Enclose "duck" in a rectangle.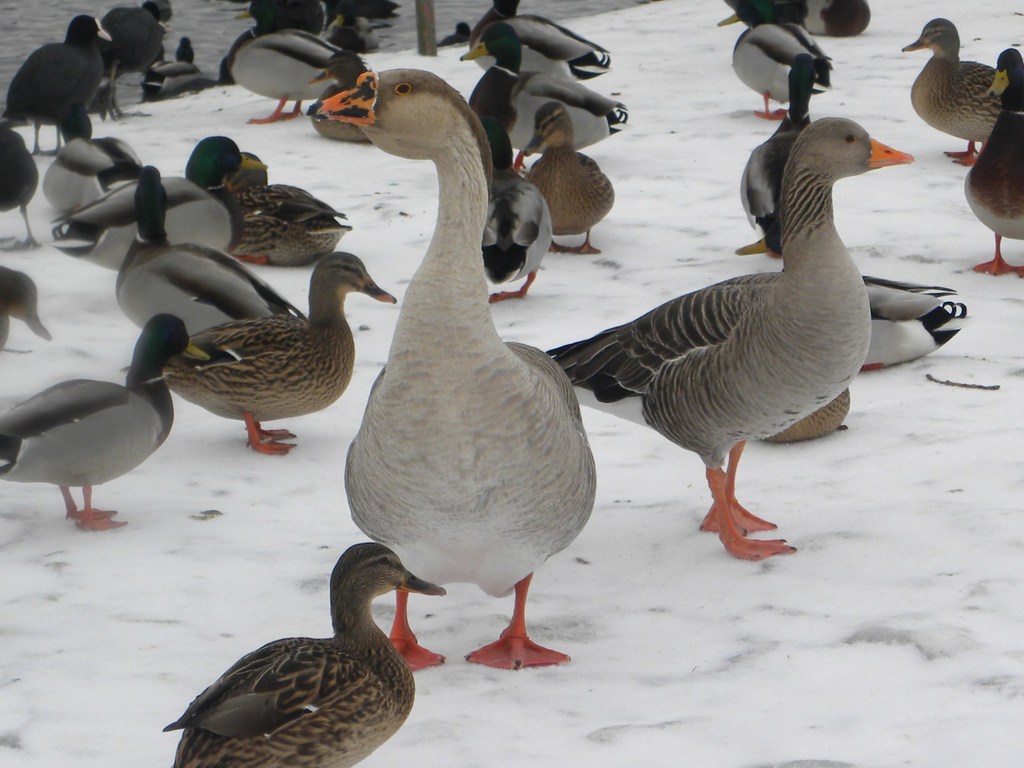
bbox=[897, 19, 1023, 161].
